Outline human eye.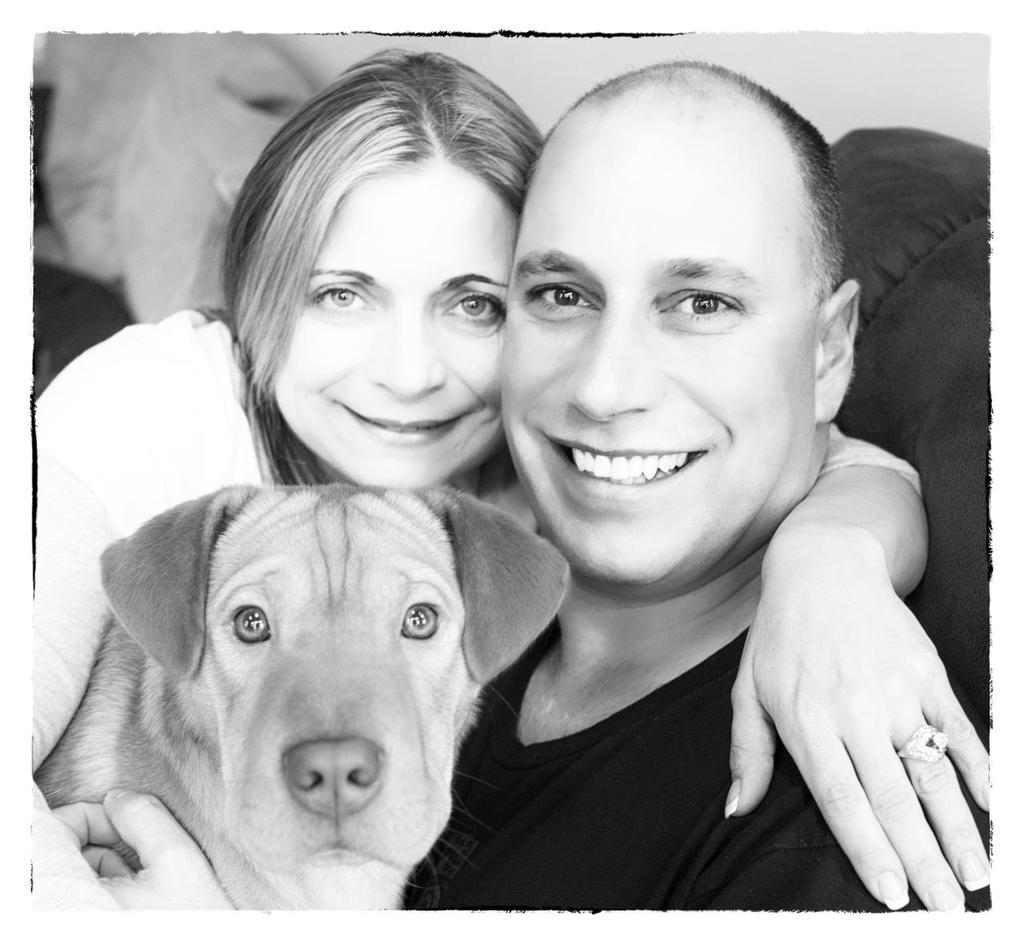
Outline: box=[520, 273, 601, 317].
